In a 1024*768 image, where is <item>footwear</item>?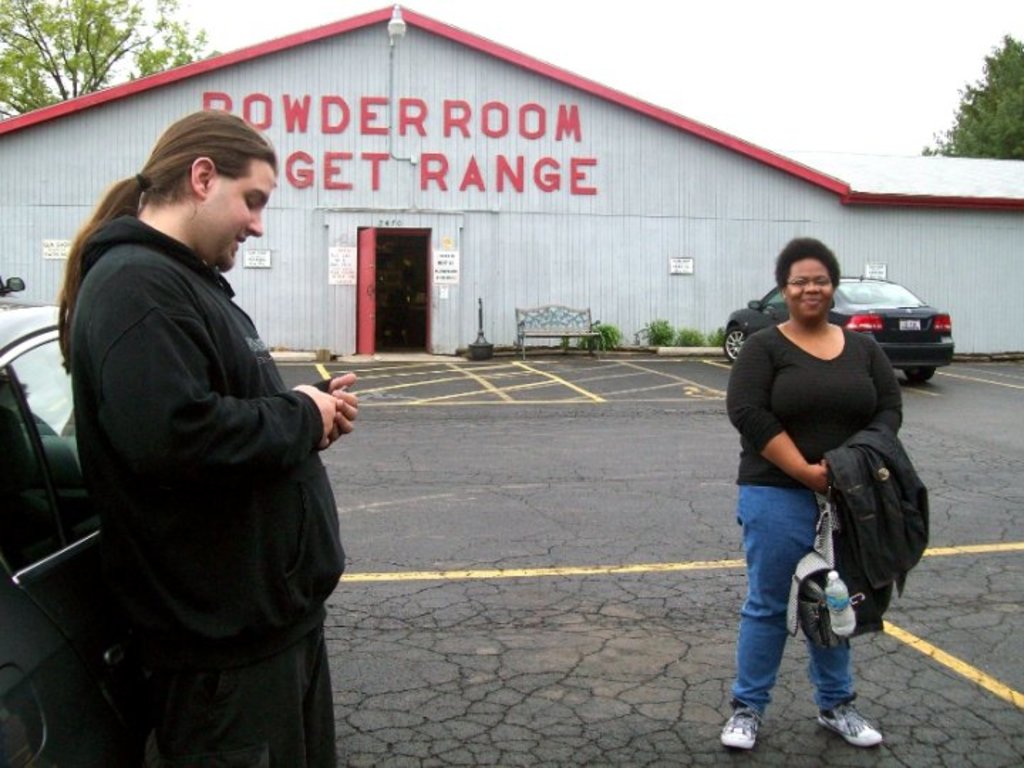
region(814, 705, 883, 747).
